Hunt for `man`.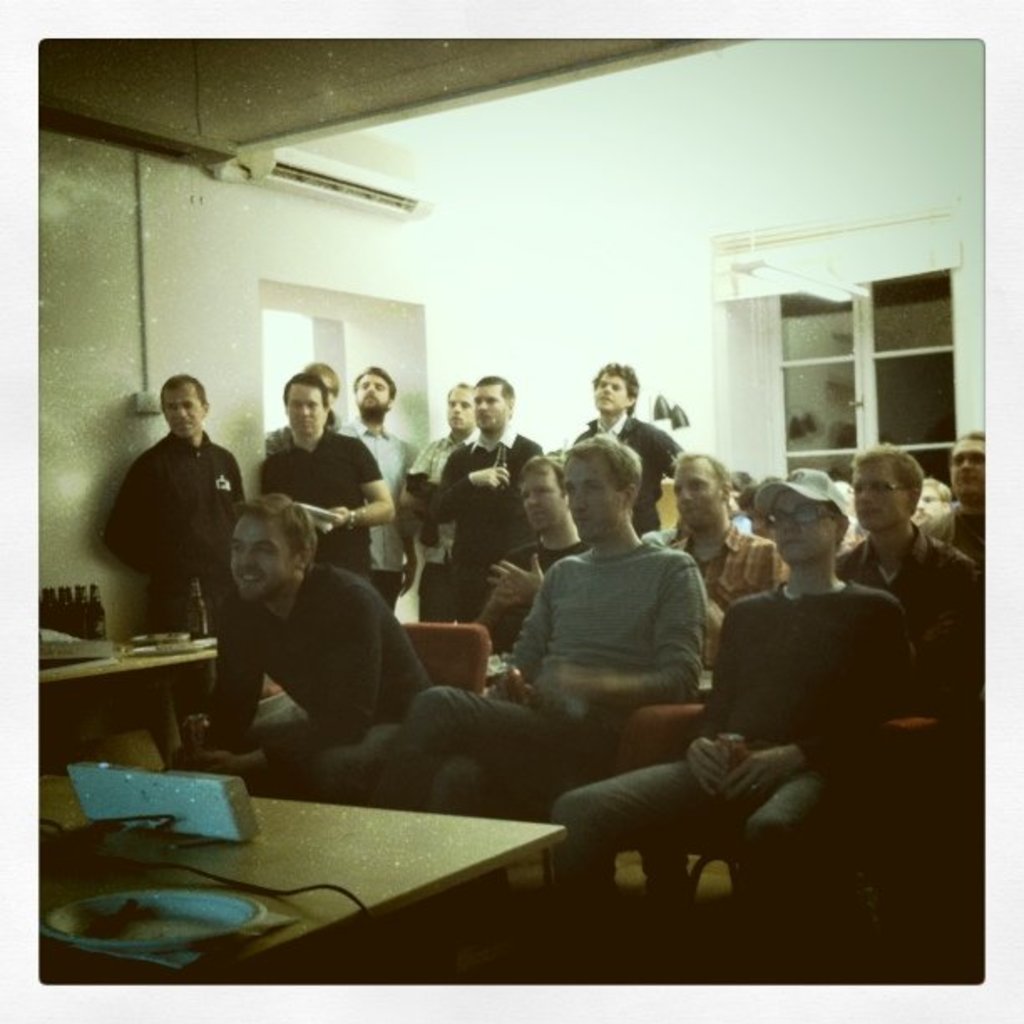
Hunted down at <region>95, 371, 246, 716</region>.
